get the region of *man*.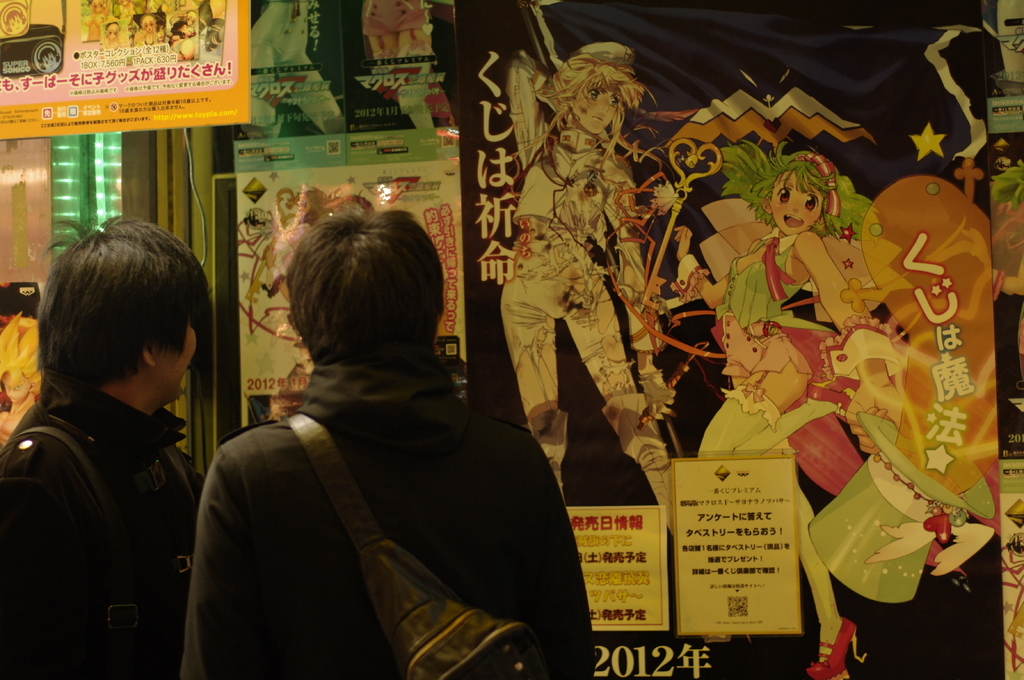
box=[497, 43, 678, 538].
